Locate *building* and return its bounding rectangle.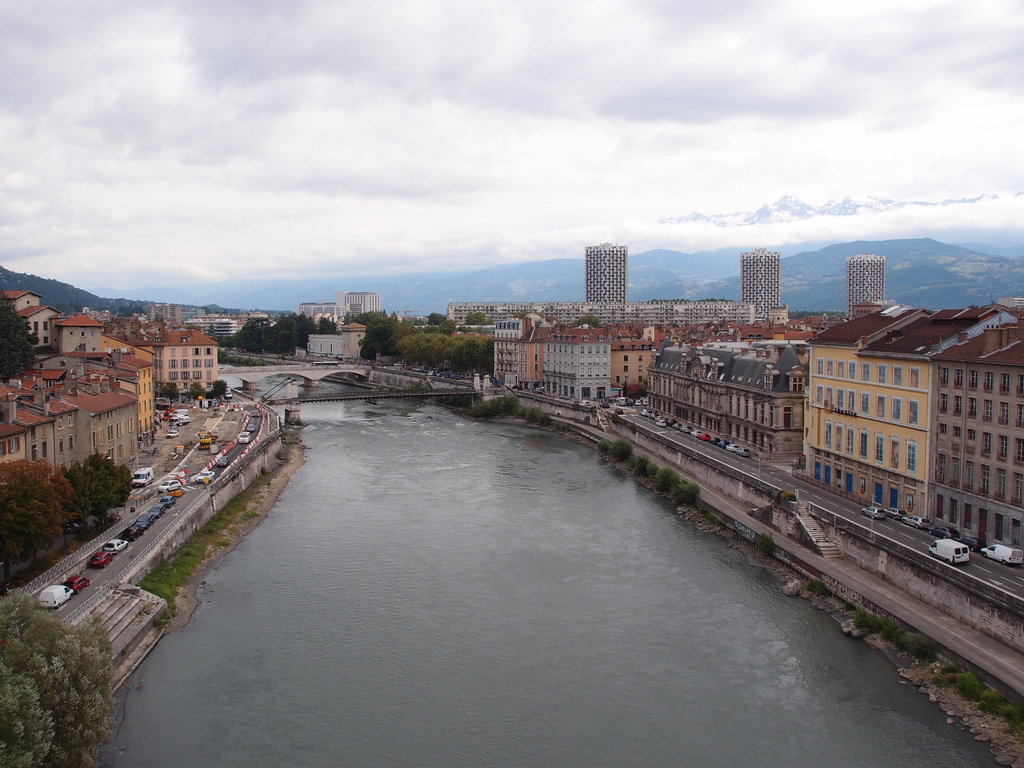
bbox=(583, 242, 627, 307).
